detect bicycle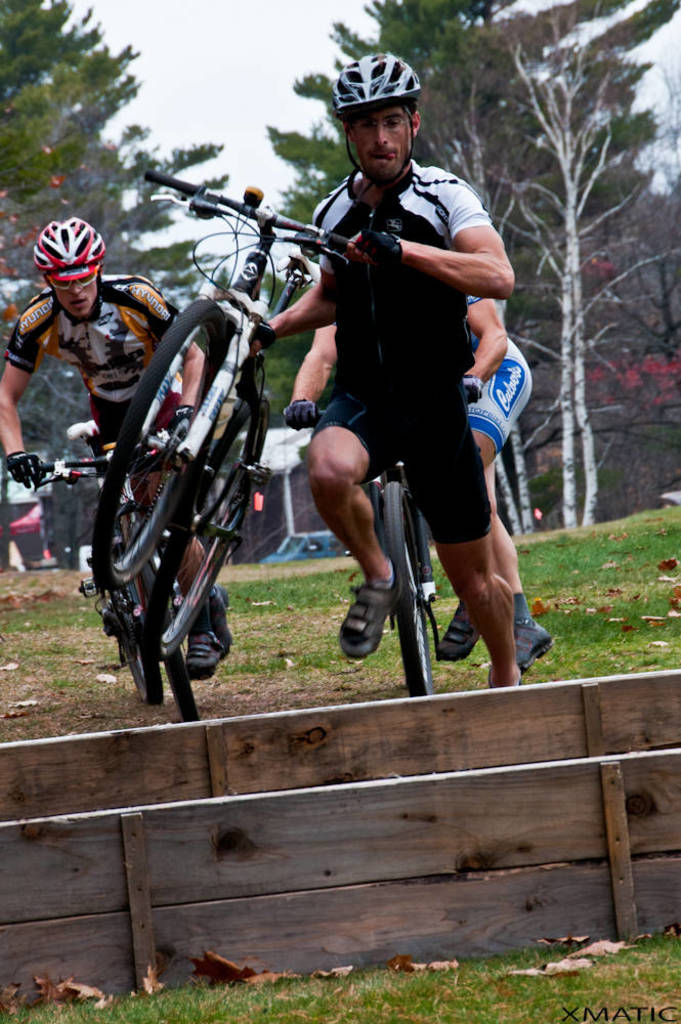
BBox(287, 380, 485, 699)
